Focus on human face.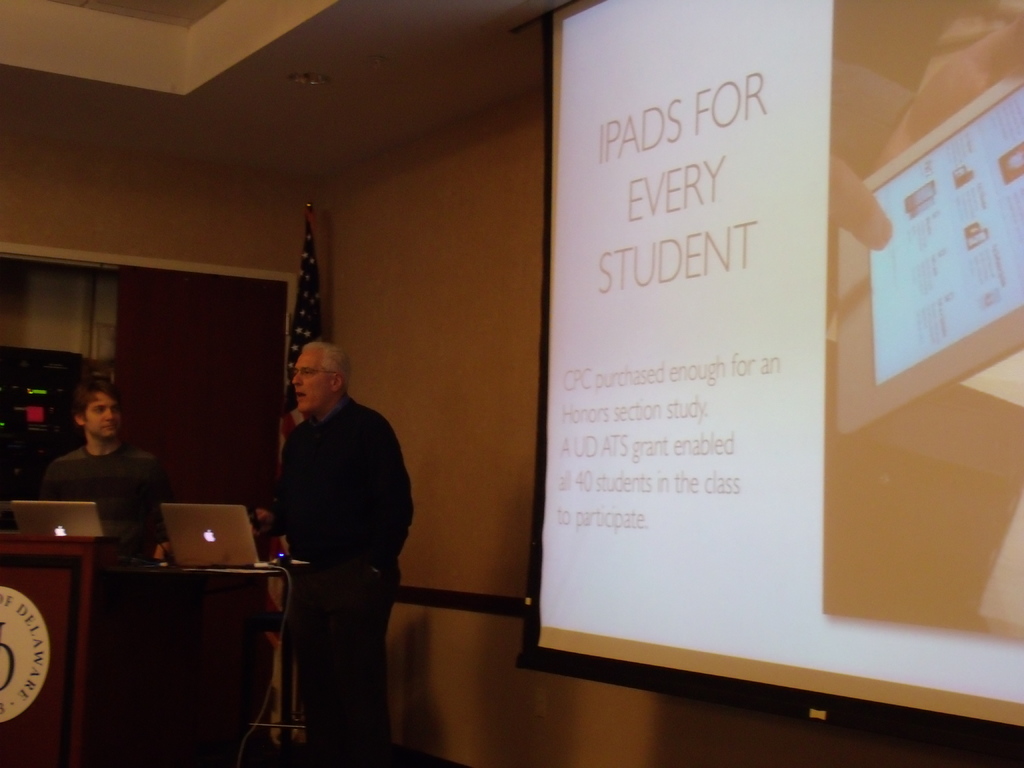
Focused at l=86, t=388, r=123, b=436.
